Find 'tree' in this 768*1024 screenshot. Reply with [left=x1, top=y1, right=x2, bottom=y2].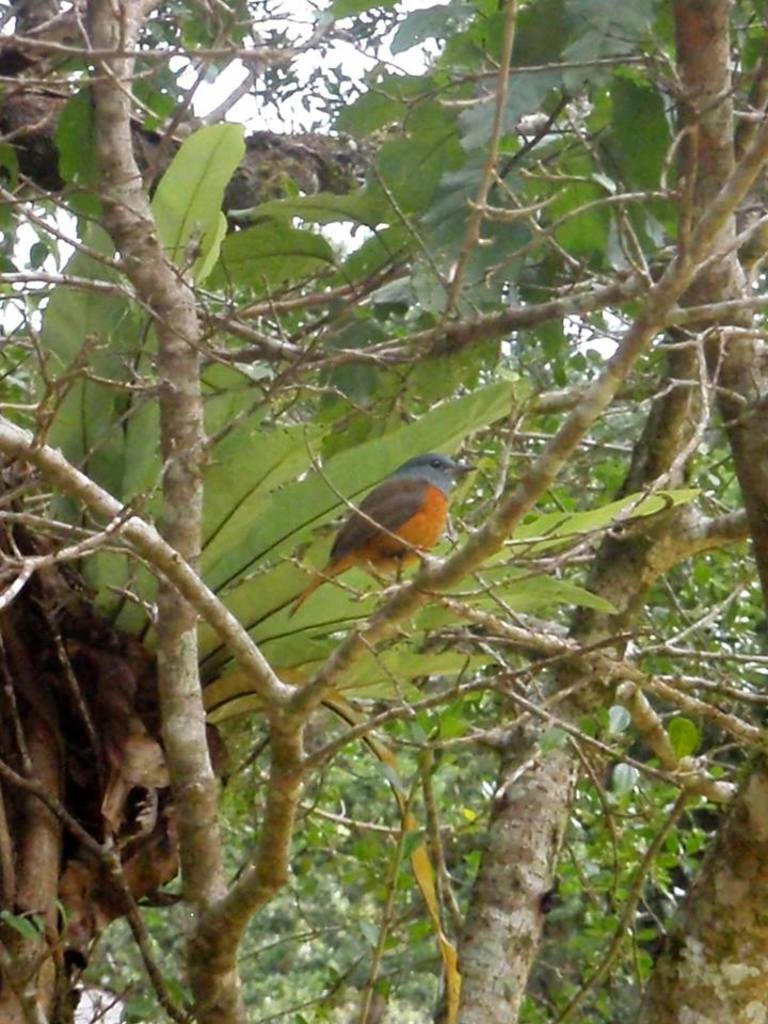
[left=0, top=0, right=767, bottom=1023].
